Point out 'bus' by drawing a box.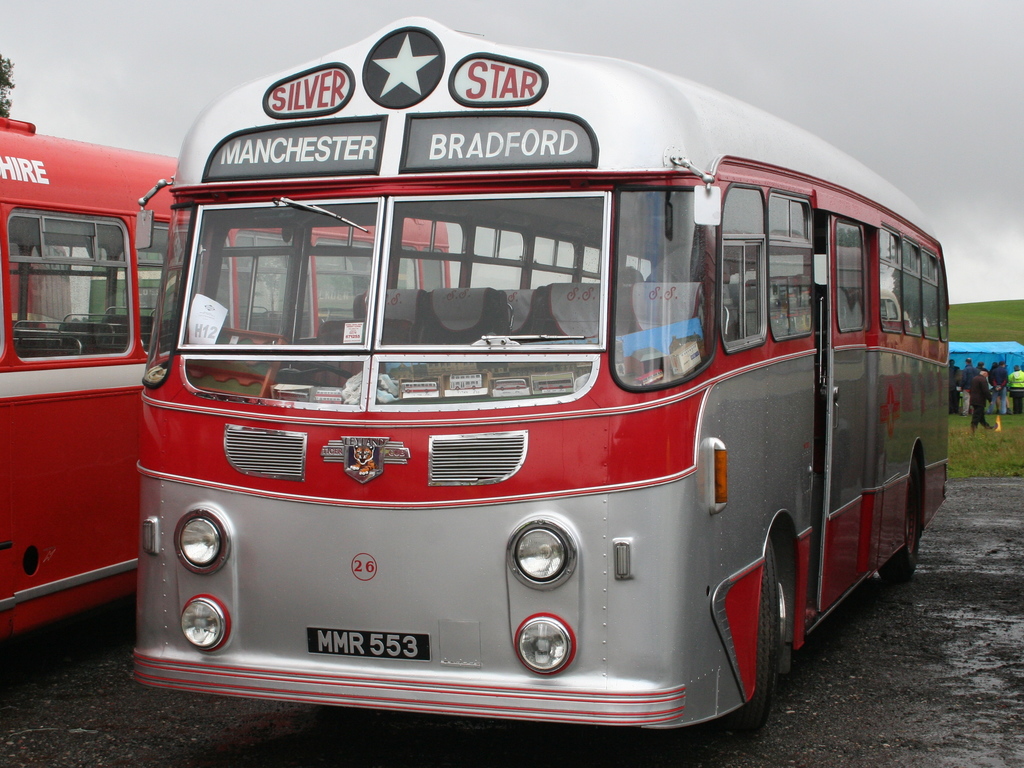
rect(132, 8, 950, 748).
